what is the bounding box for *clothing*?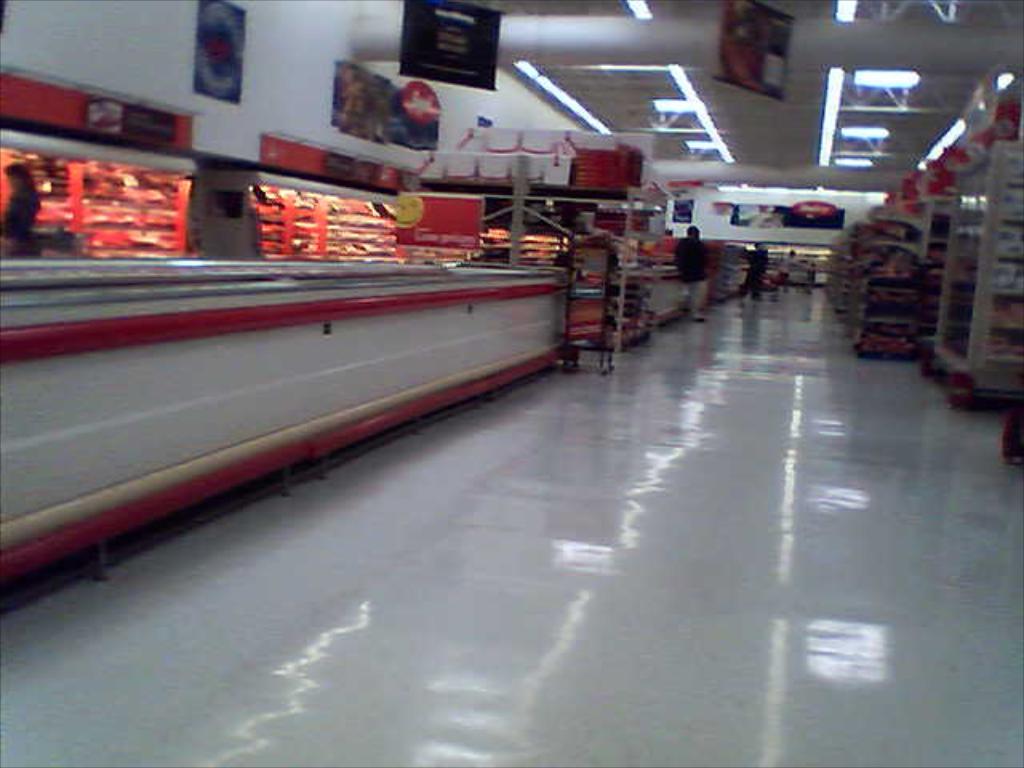
box=[0, 187, 42, 253].
